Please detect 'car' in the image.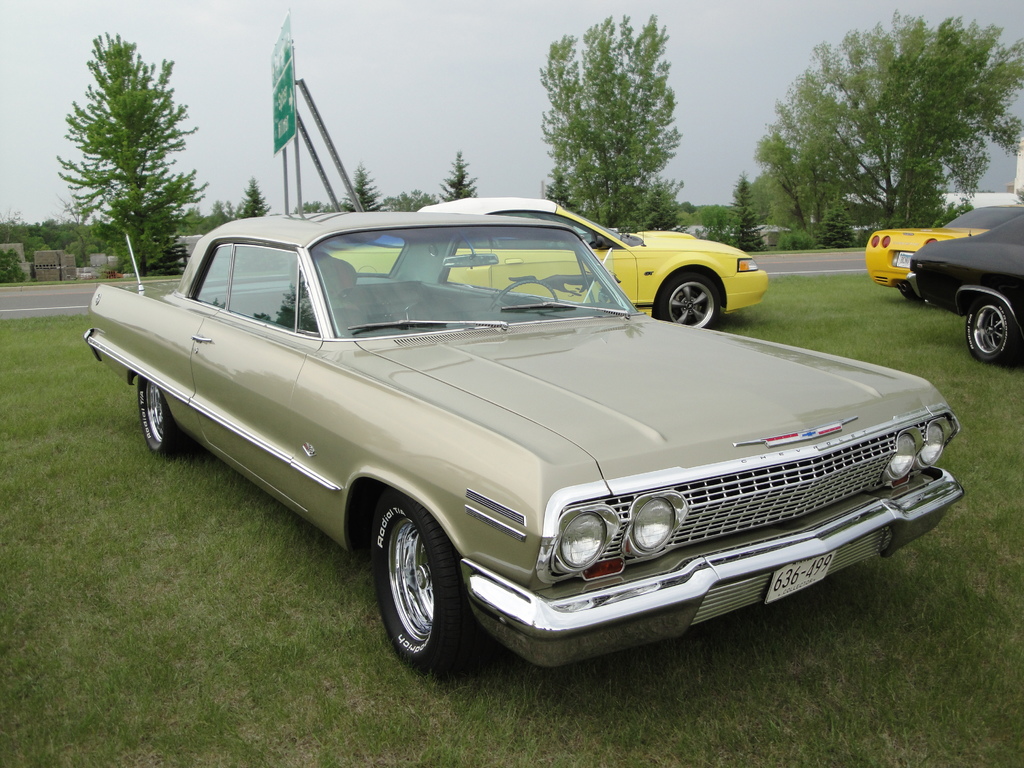
[left=327, top=188, right=769, bottom=327].
